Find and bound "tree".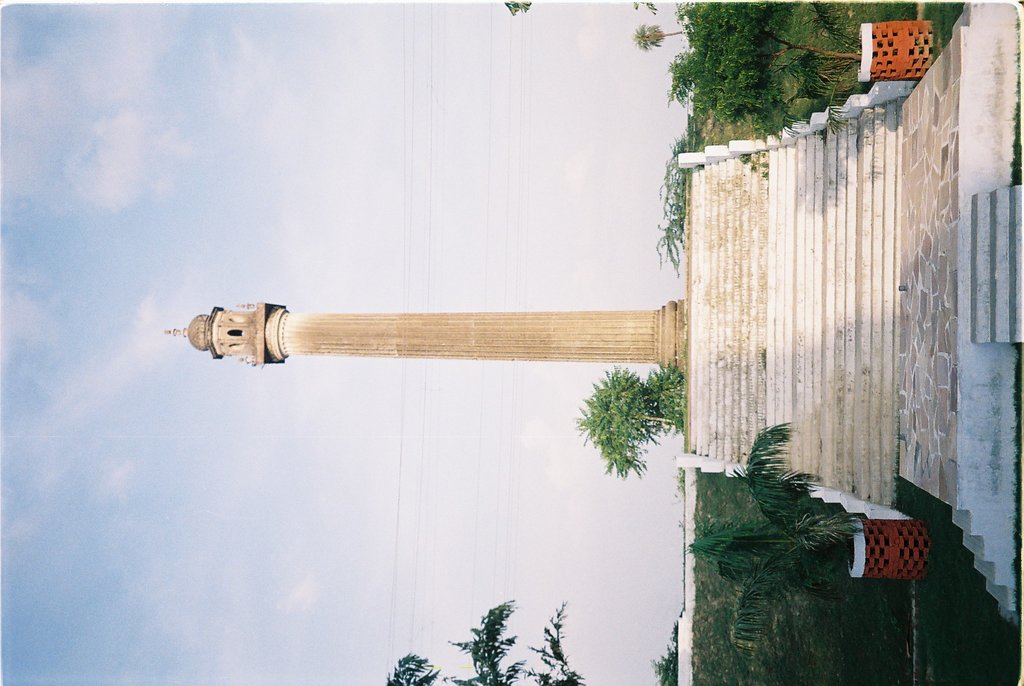
Bound: 501:0:656:17.
